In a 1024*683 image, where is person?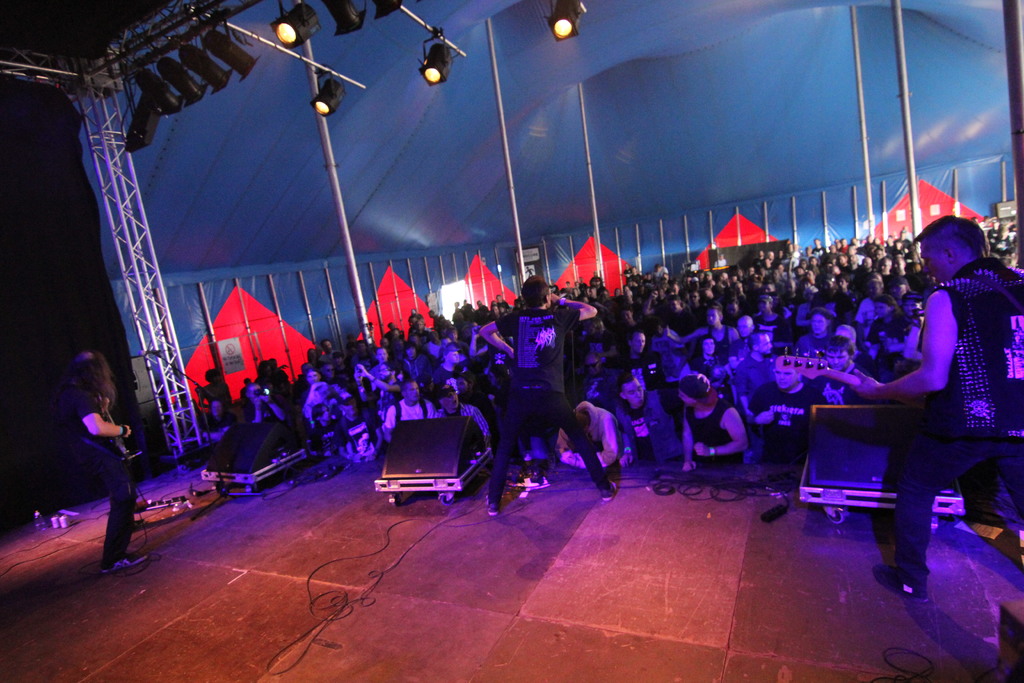
bbox(253, 358, 280, 391).
